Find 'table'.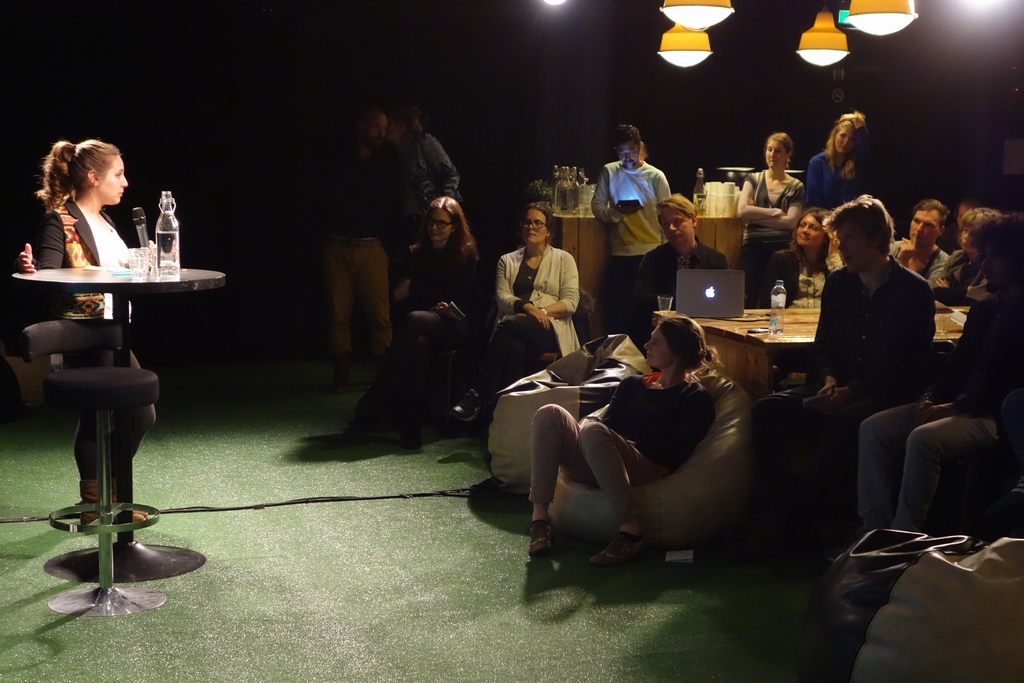
bbox(652, 305, 970, 397).
